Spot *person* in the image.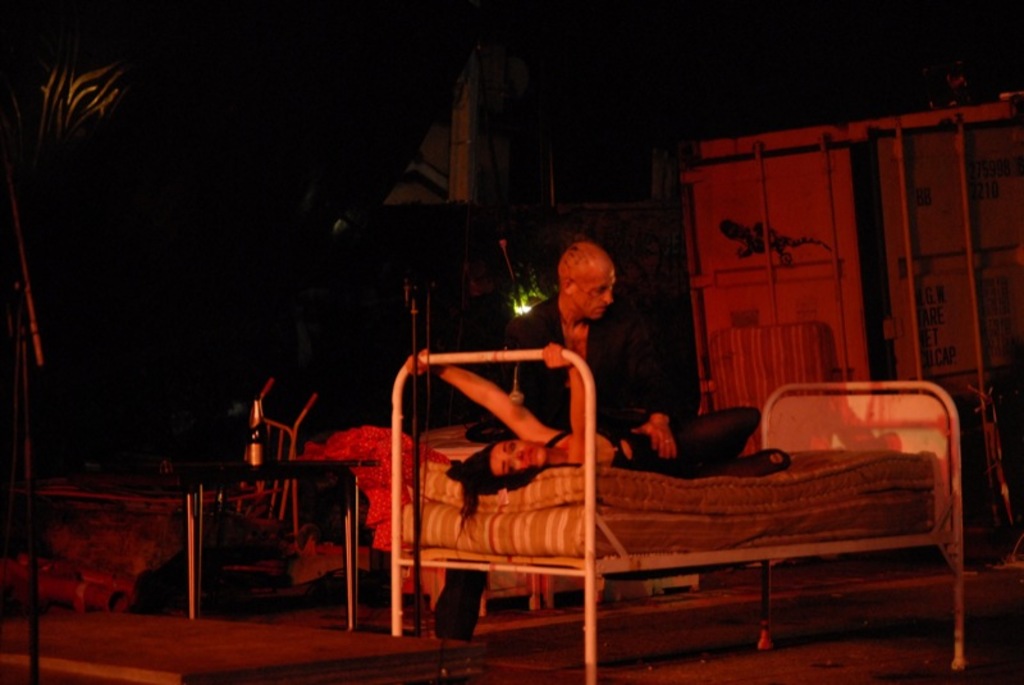
*person* found at Rect(500, 243, 684, 460).
